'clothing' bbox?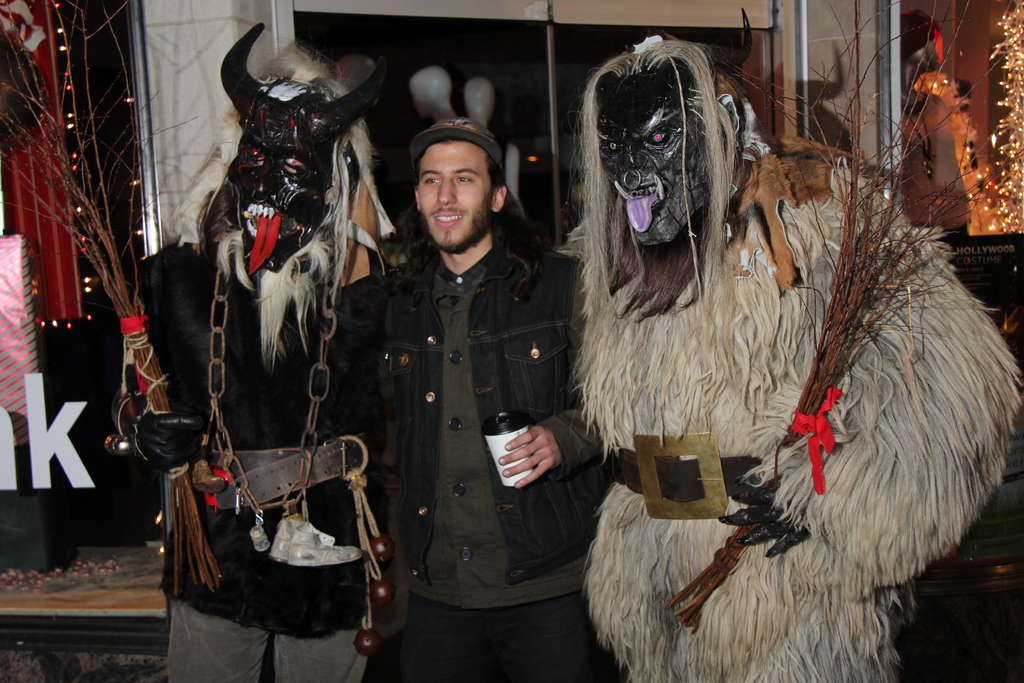
344,144,579,655
